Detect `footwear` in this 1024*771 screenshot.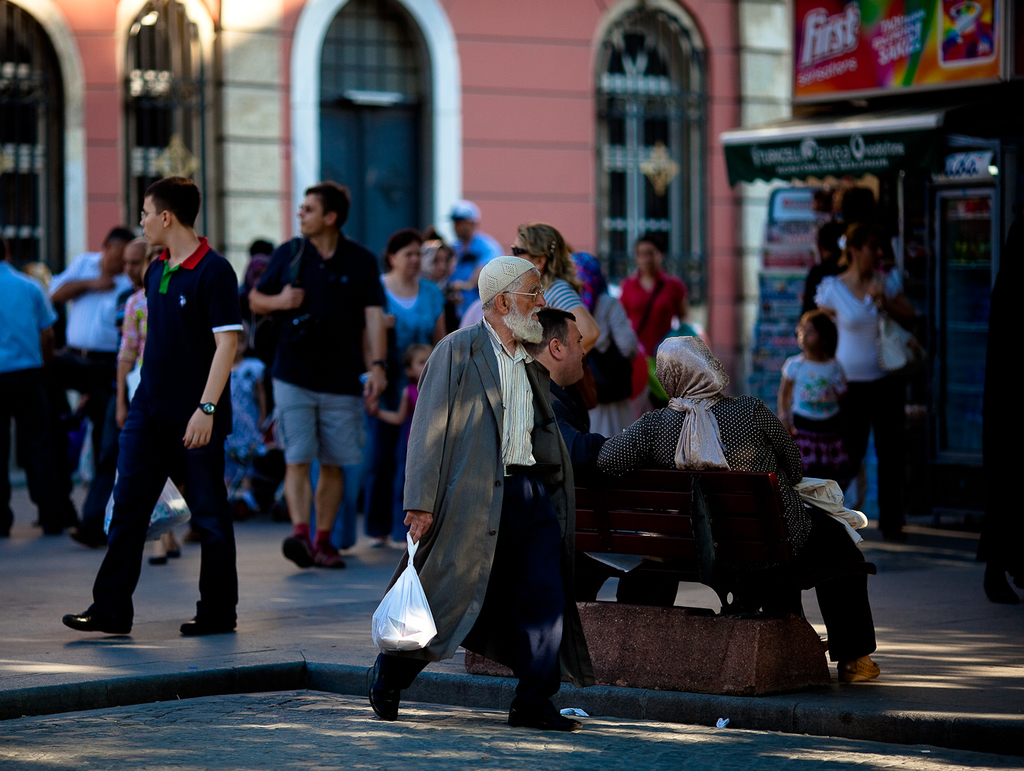
Detection: (x1=163, y1=546, x2=180, y2=558).
